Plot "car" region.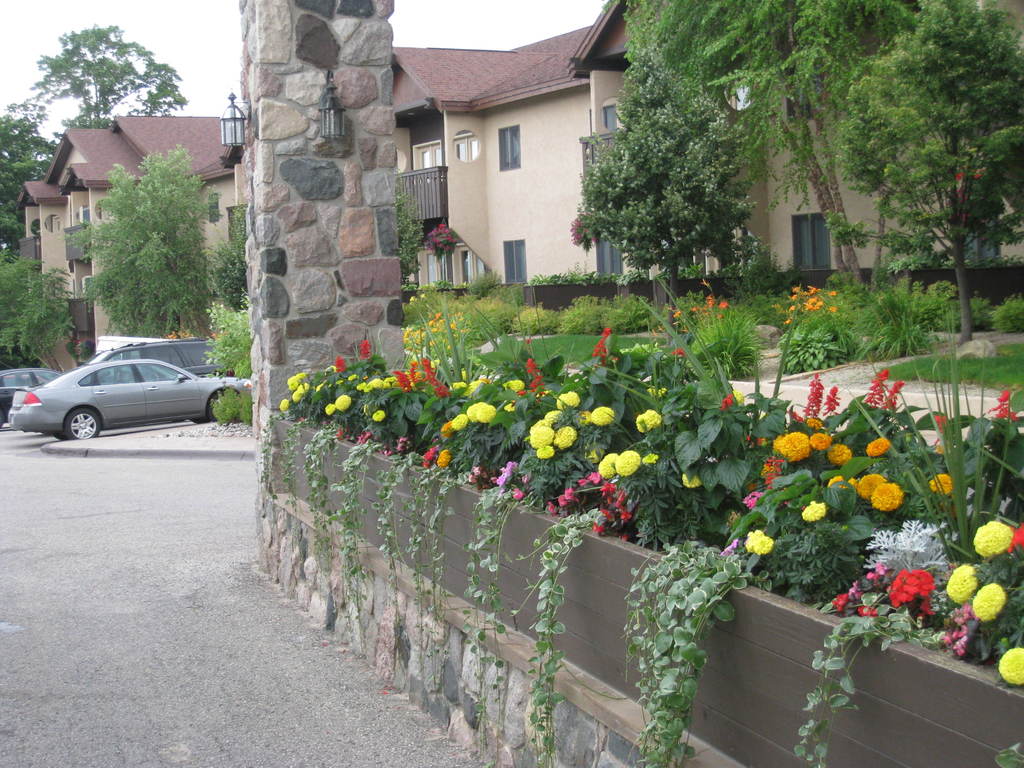
Plotted at [left=6, top=358, right=263, bottom=442].
